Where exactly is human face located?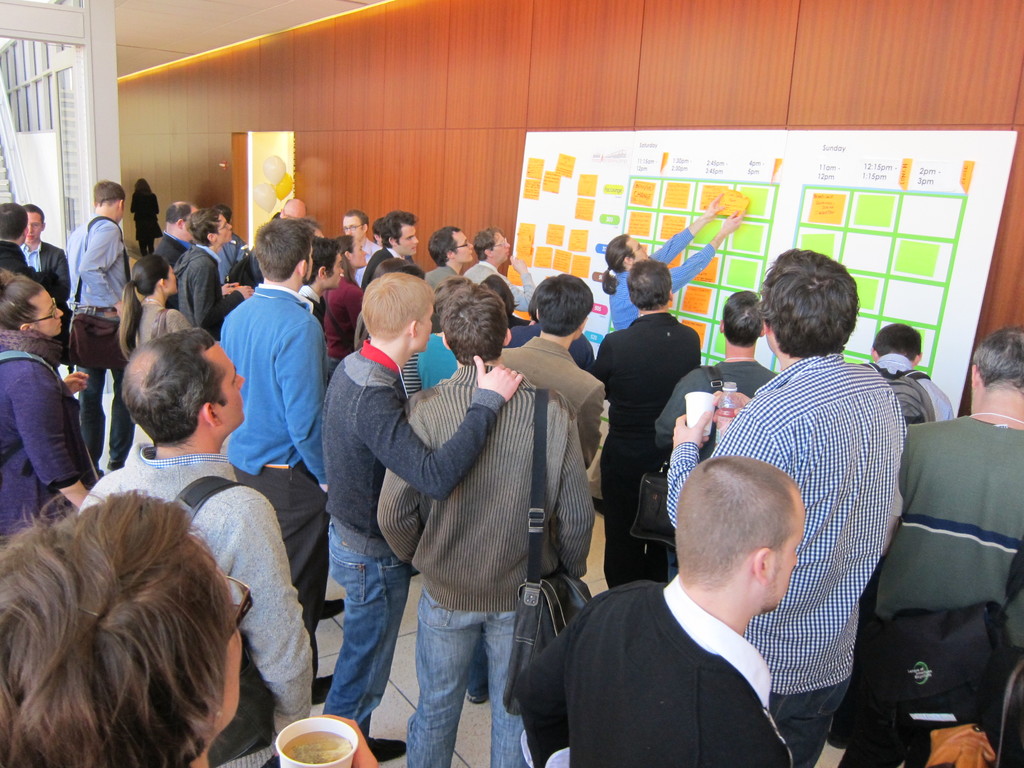
Its bounding box is left=492, top=233, right=512, bottom=260.
